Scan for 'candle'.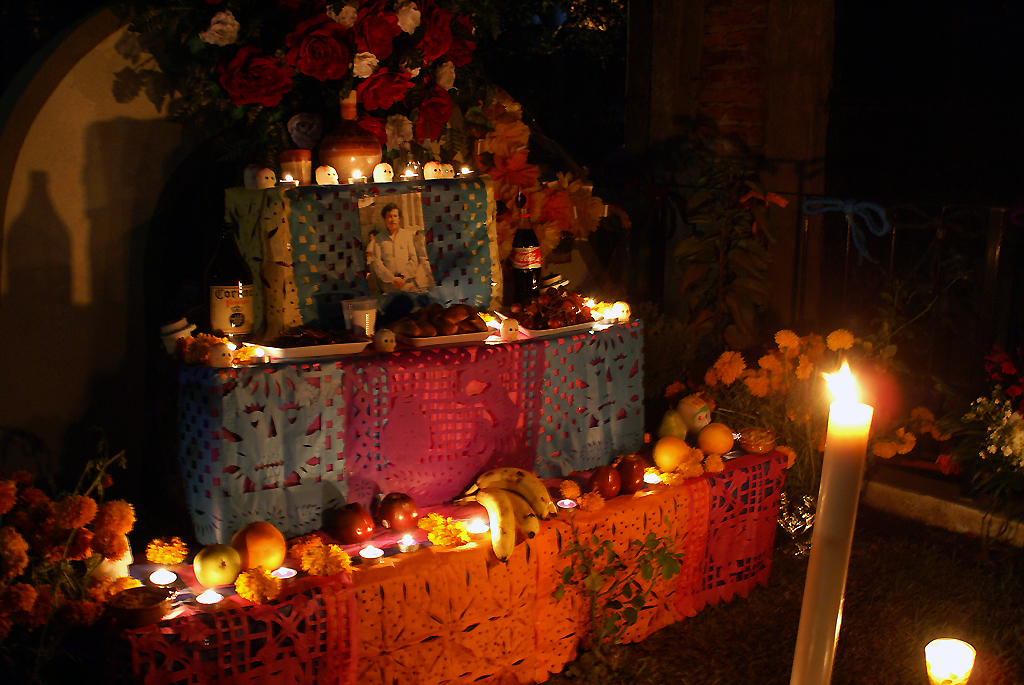
Scan result: {"left": 793, "top": 365, "right": 876, "bottom": 684}.
